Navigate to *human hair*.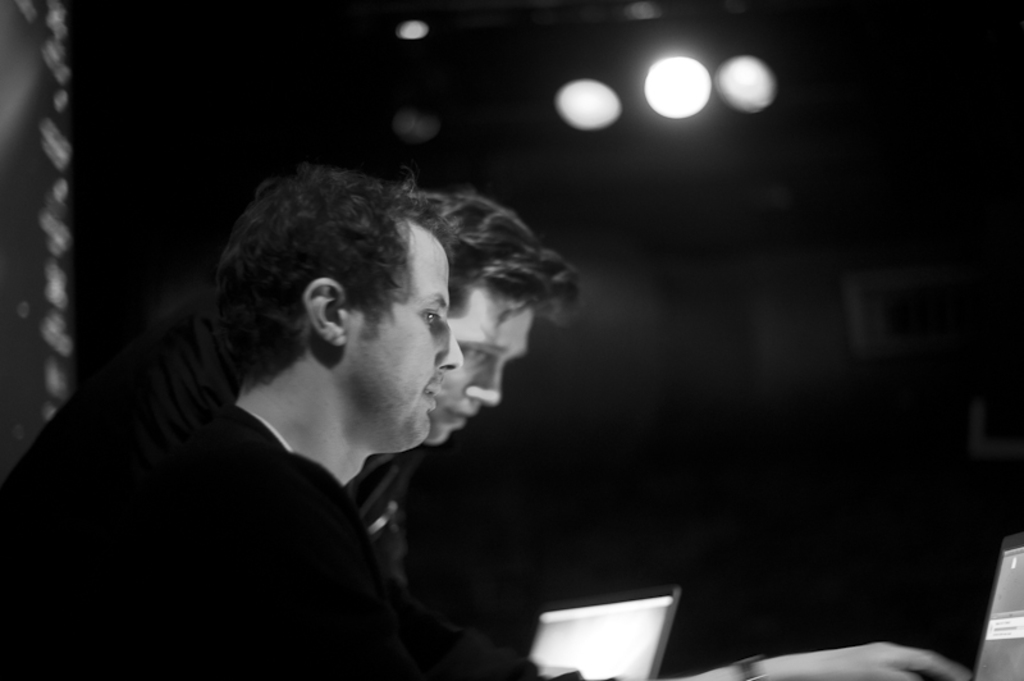
Navigation target: 403/186/586/333.
